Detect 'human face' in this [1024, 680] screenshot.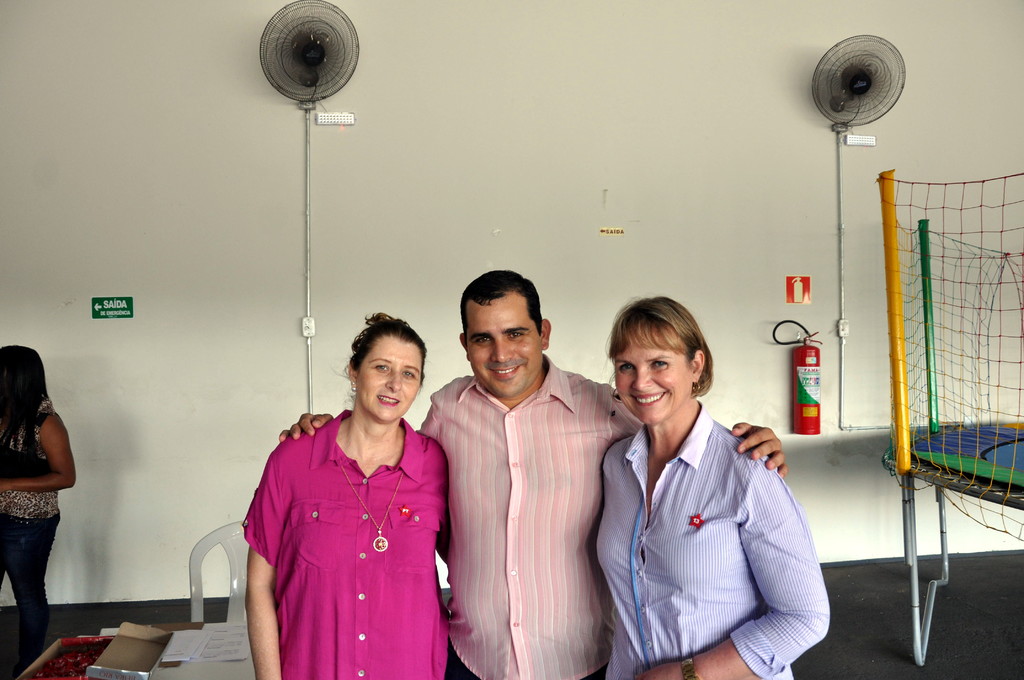
Detection: Rect(467, 290, 536, 398).
